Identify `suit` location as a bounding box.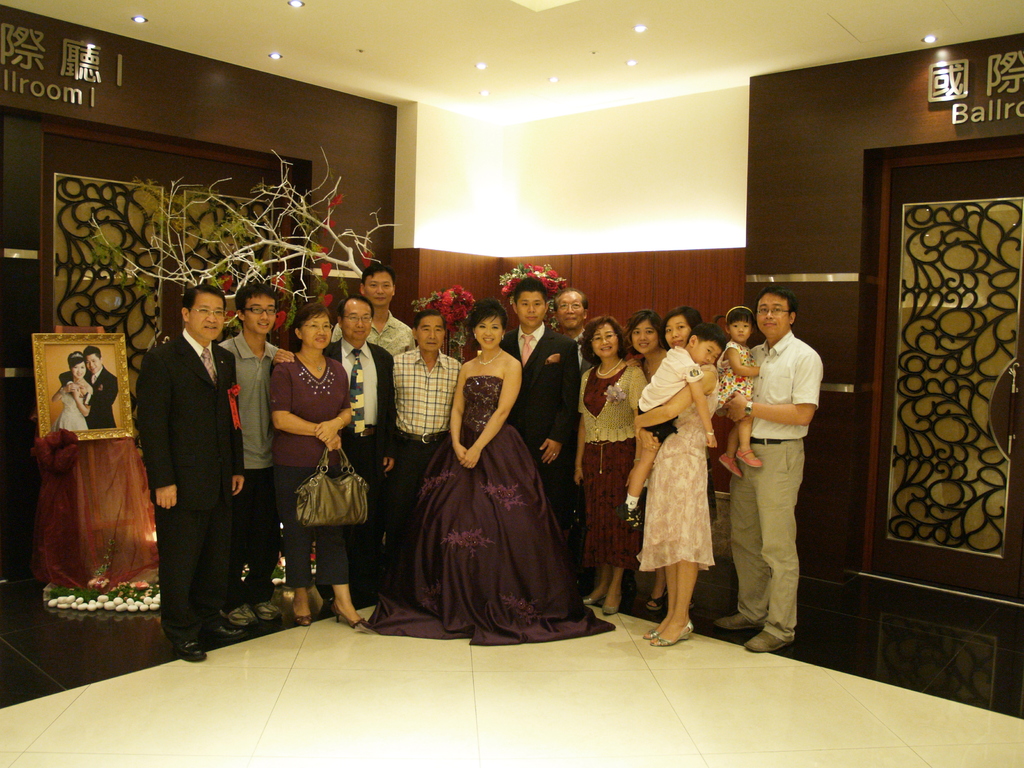
(140, 317, 264, 646).
